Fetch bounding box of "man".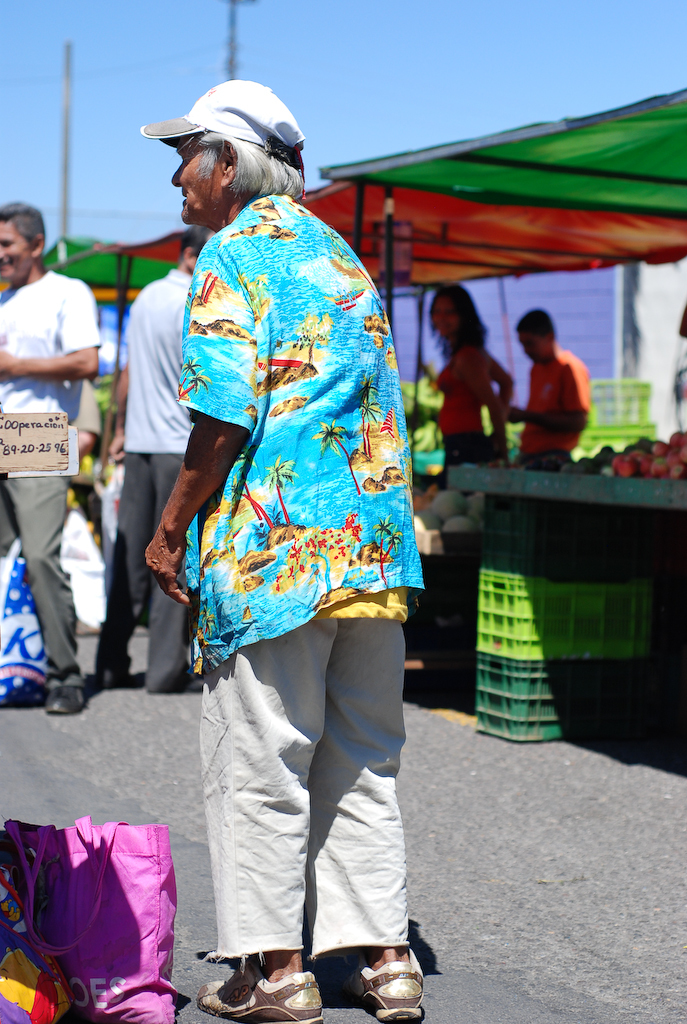
Bbox: <bbox>0, 200, 104, 721</bbox>.
